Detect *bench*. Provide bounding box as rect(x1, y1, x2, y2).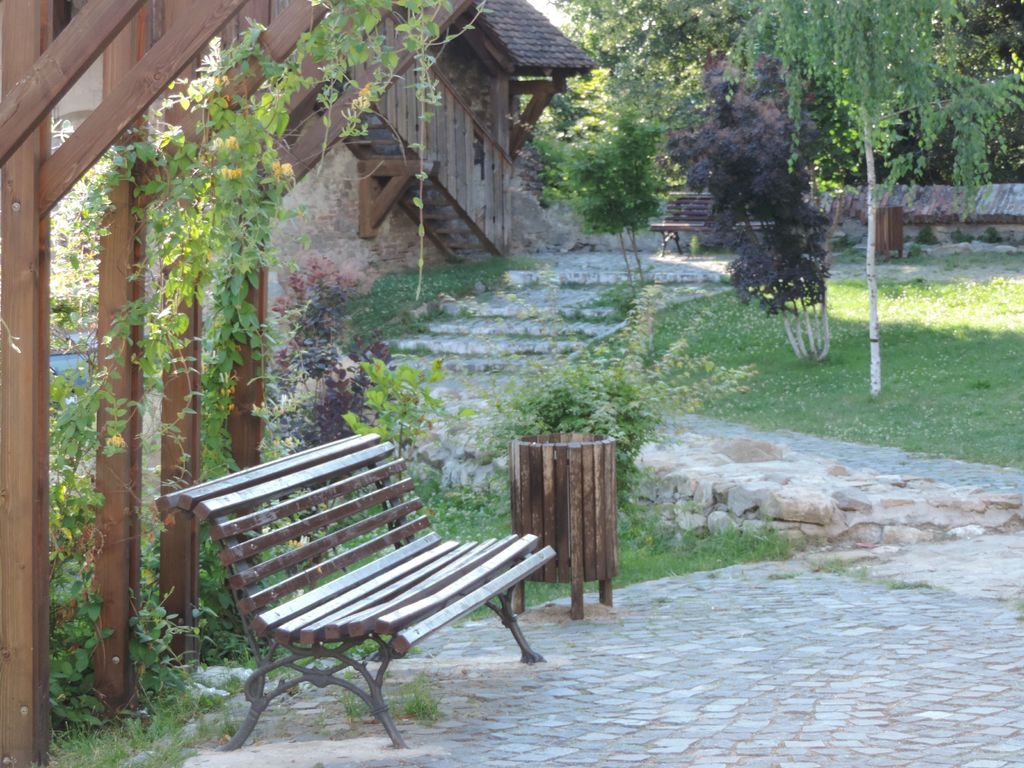
rect(652, 193, 776, 254).
